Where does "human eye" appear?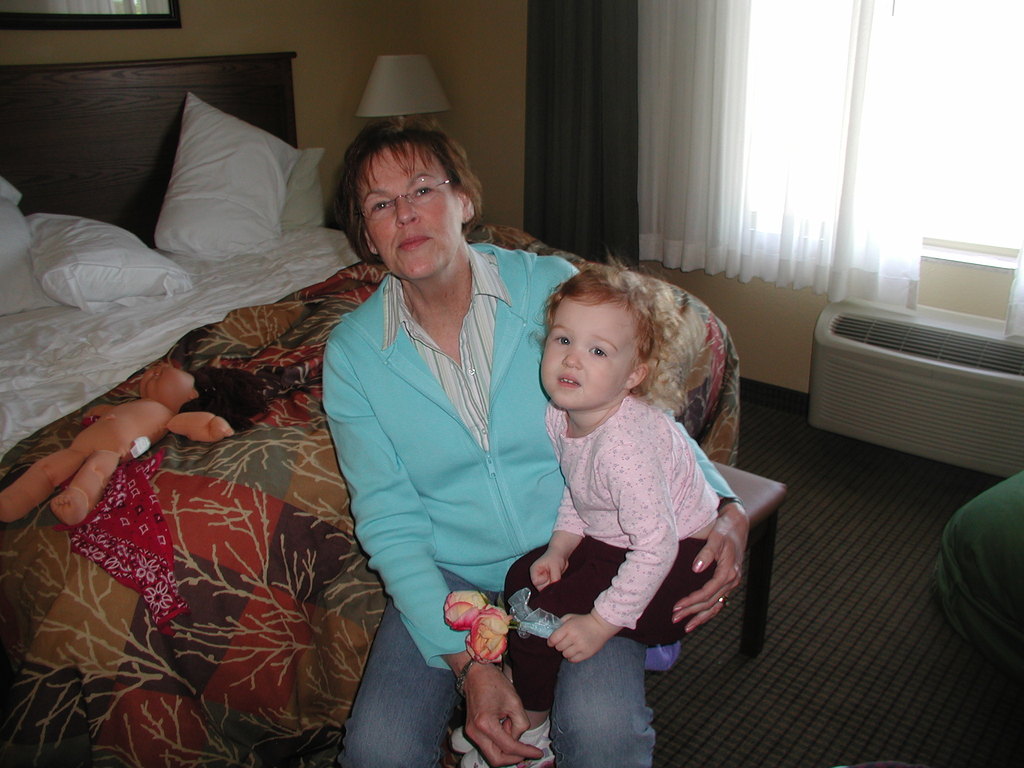
Appears at {"left": 588, "top": 345, "right": 607, "bottom": 362}.
